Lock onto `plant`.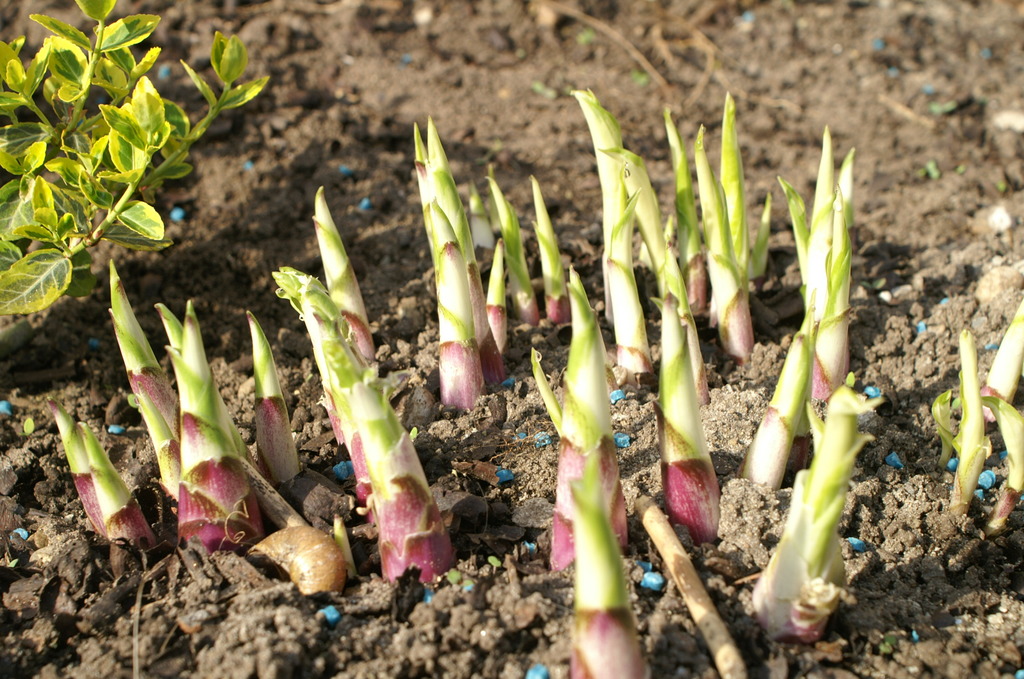
Locked: region(727, 311, 818, 502).
